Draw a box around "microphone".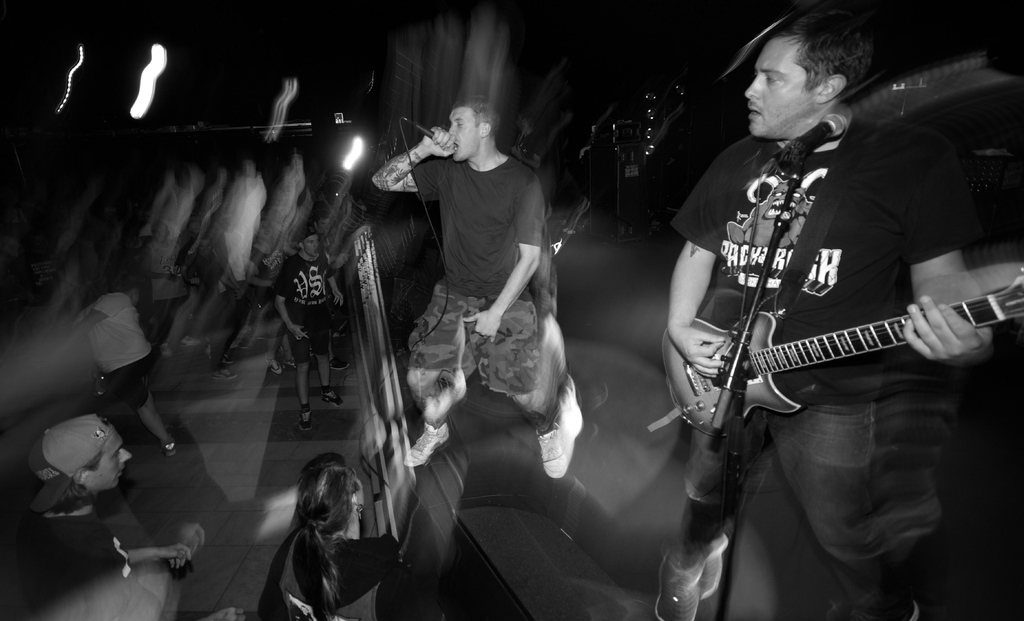
crop(408, 118, 456, 154).
